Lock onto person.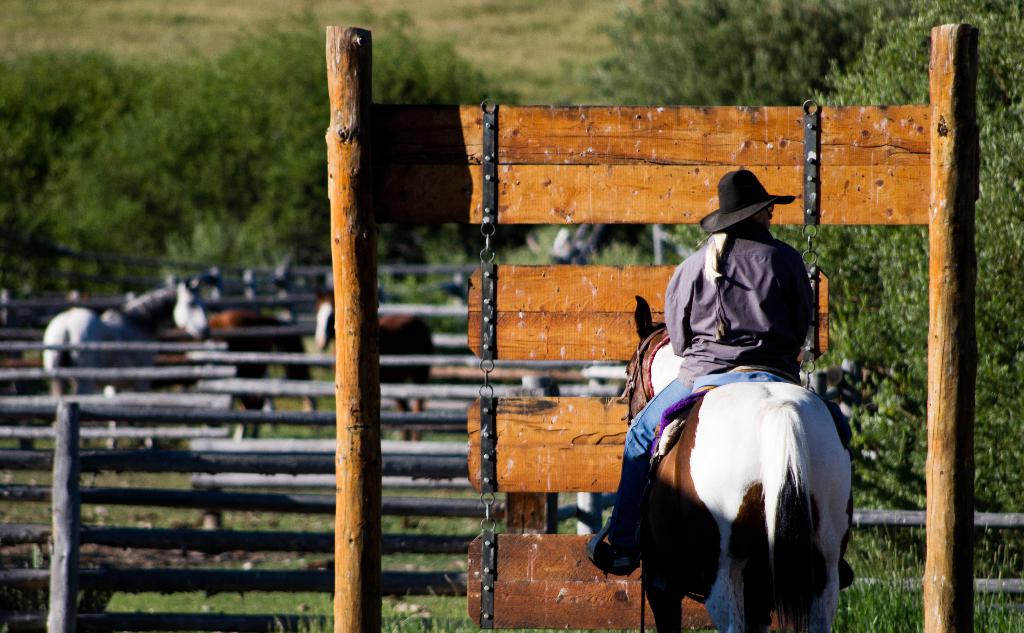
Locked: bbox=(596, 170, 824, 574).
